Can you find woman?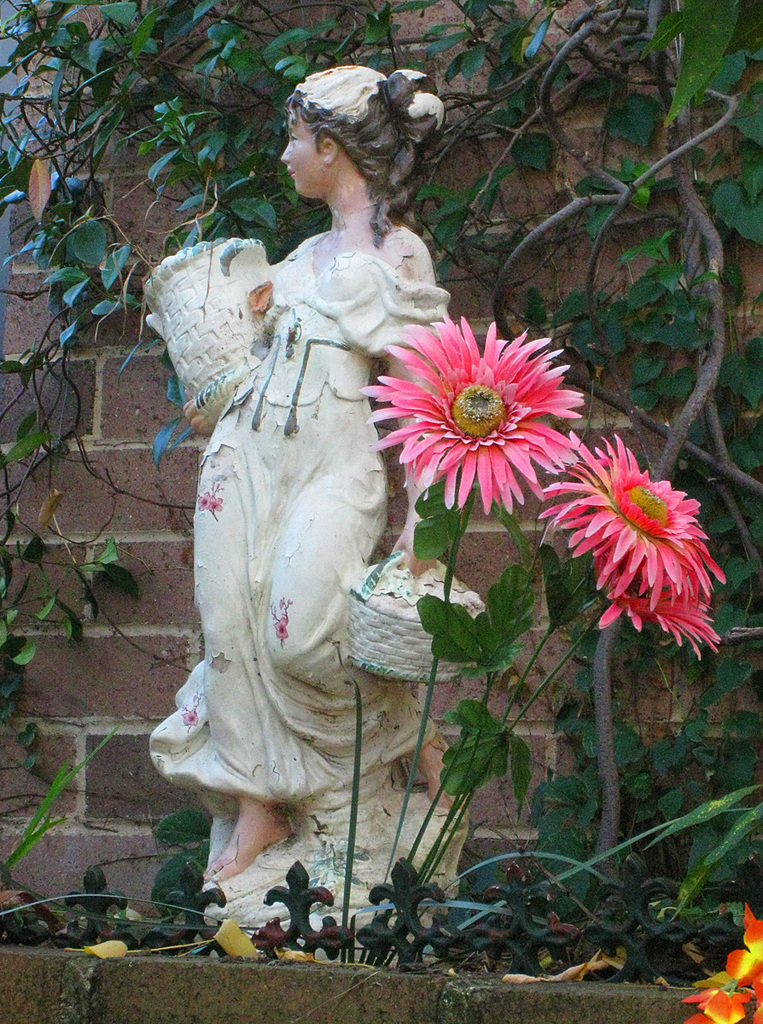
Yes, bounding box: bbox=(151, 71, 478, 886).
